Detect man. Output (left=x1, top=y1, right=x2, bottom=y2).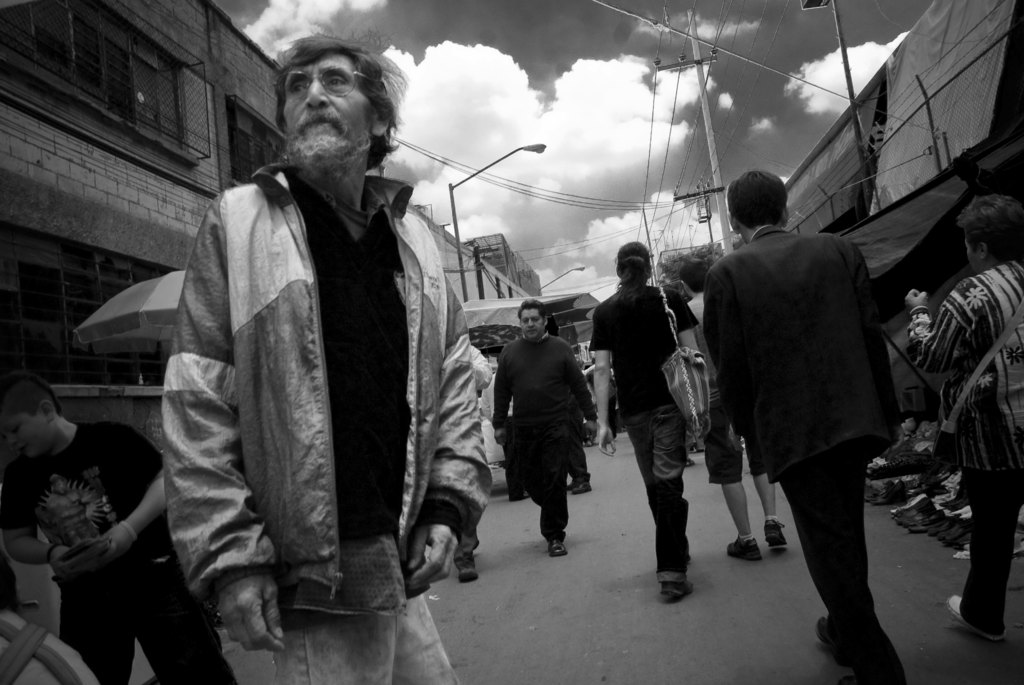
(left=161, top=35, right=495, bottom=684).
